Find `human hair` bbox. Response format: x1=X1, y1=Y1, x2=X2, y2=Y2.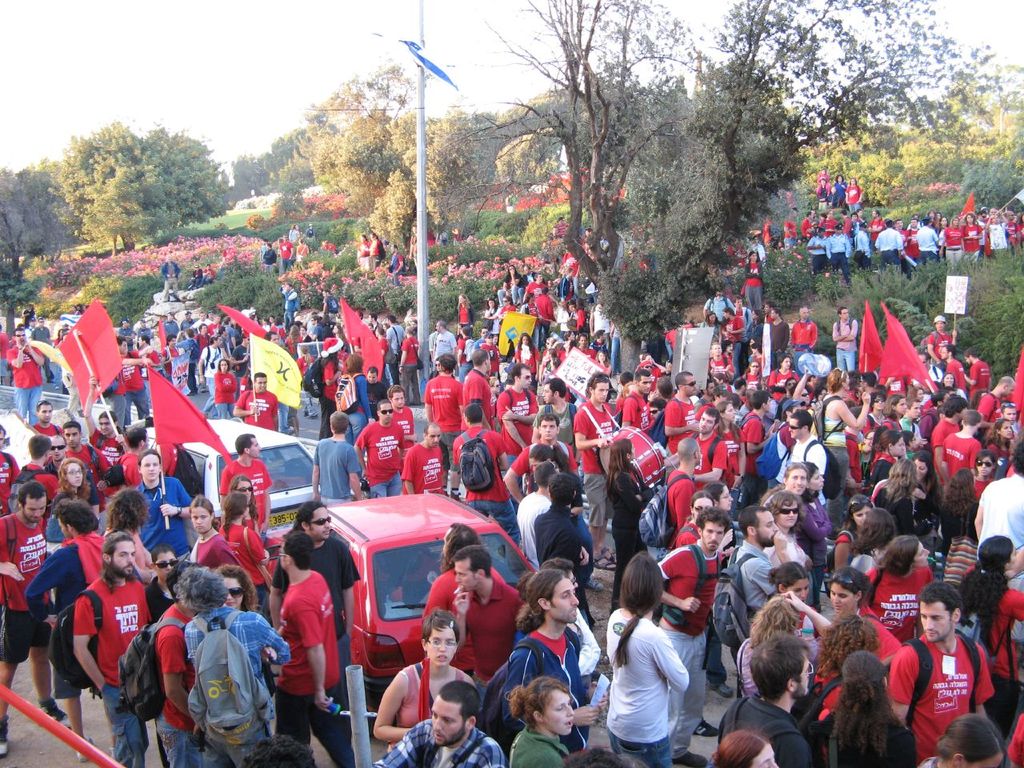
x1=188, y1=496, x2=214, y2=526.
